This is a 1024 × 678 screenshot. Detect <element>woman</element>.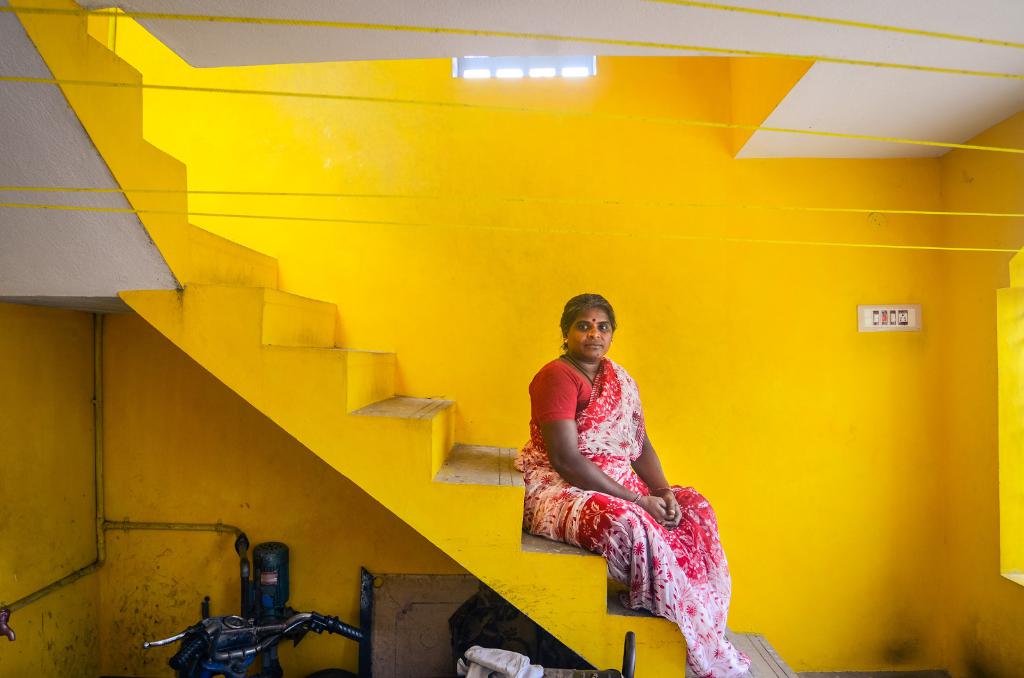
bbox=(524, 292, 760, 677).
